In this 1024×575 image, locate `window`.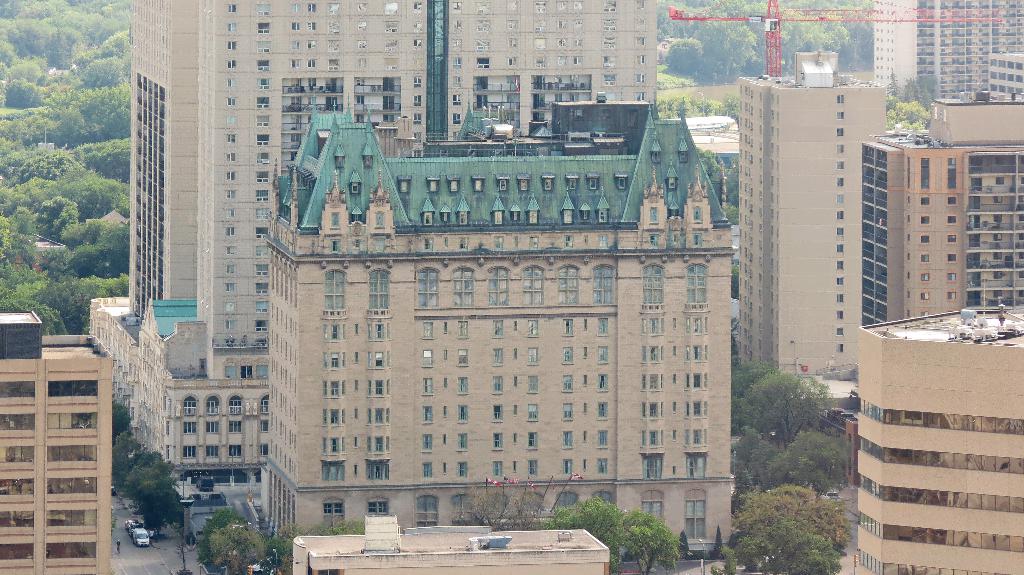
Bounding box: select_region(672, 400, 676, 413).
